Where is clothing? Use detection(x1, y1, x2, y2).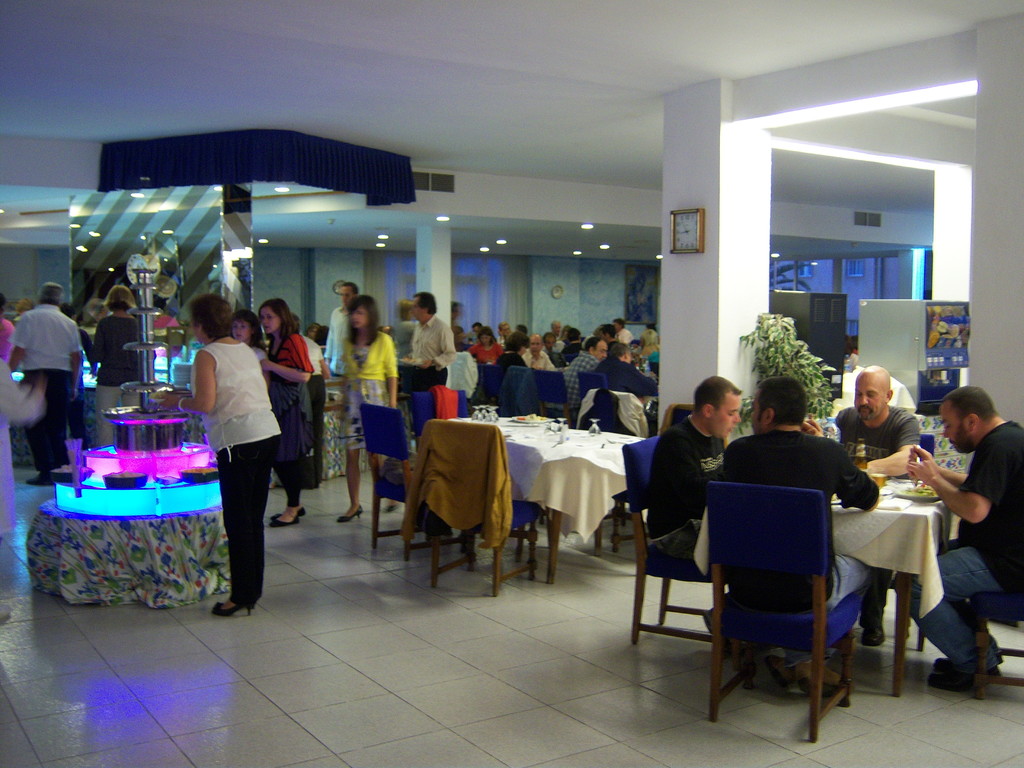
detection(335, 339, 402, 449).
